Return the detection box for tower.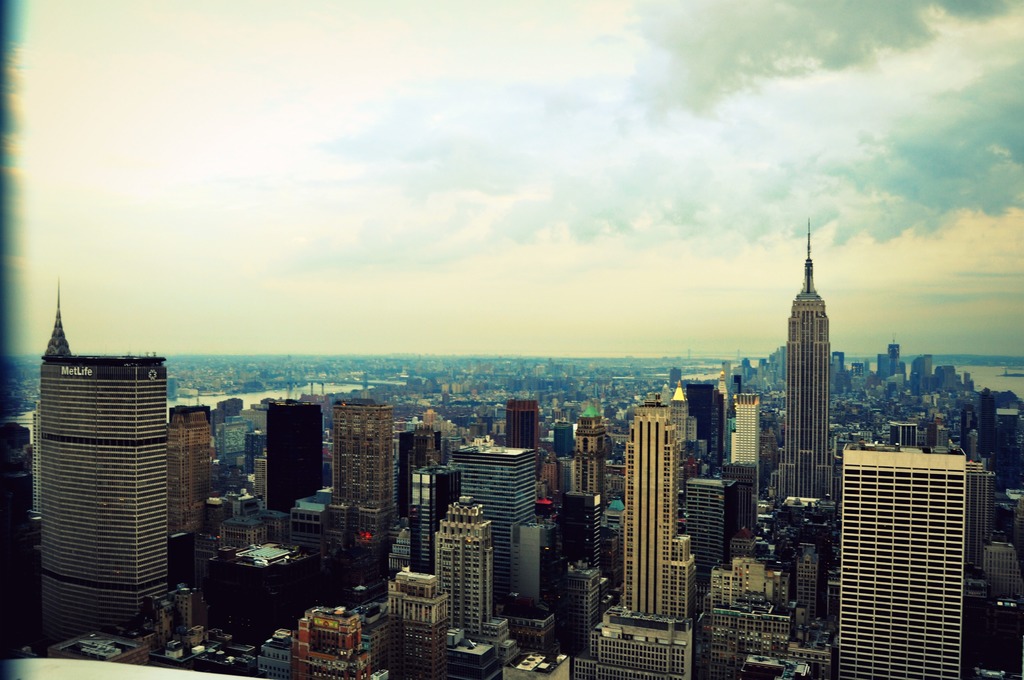
box=[778, 281, 829, 512].
